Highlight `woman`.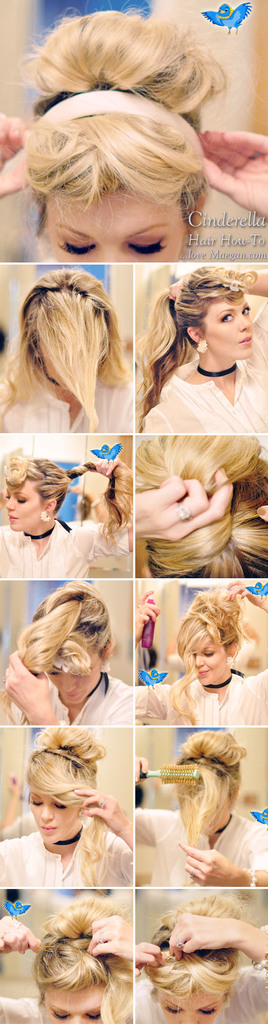
Highlighted region: pyautogui.locateOnScreen(0, 580, 129, 727).
